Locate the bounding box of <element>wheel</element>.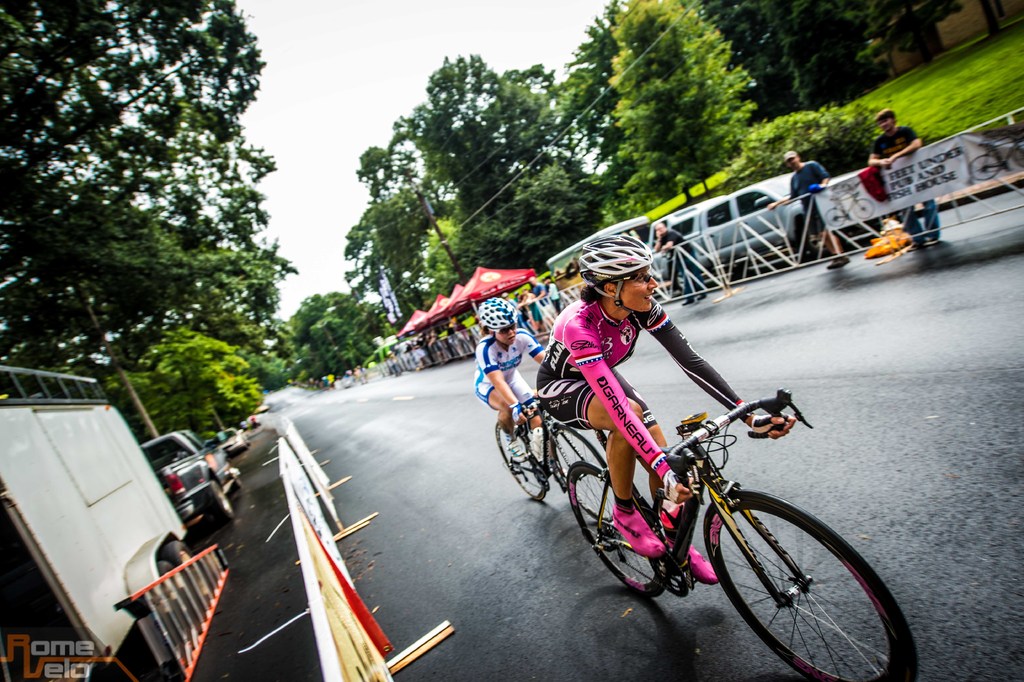
Bounding box: locate(495, 421, 545, 500).
